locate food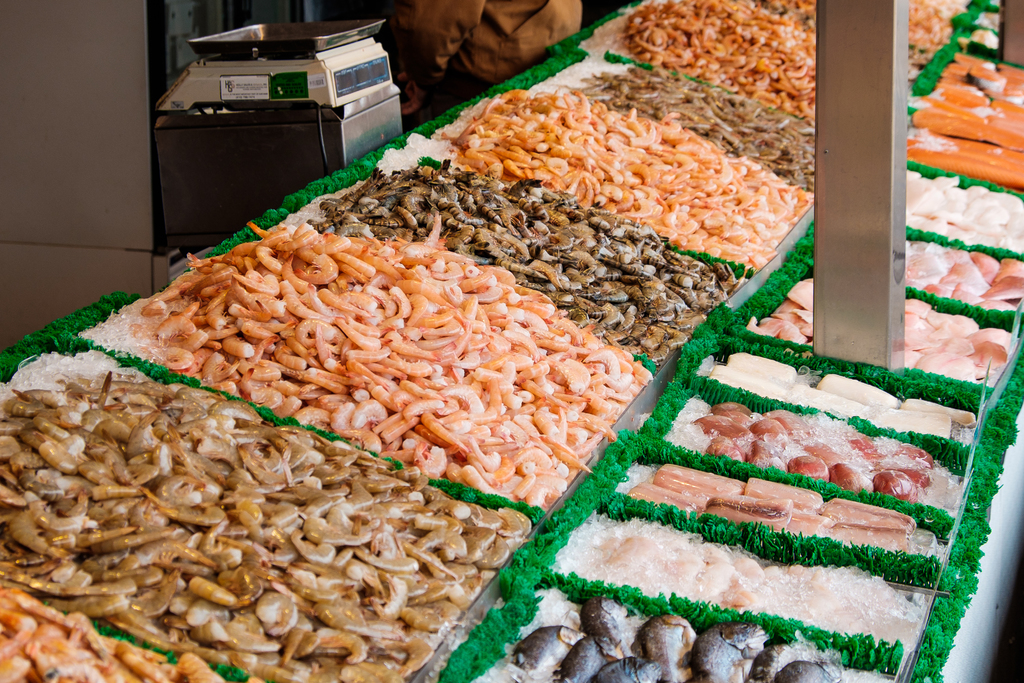
[904, 296, 1011, 382]
